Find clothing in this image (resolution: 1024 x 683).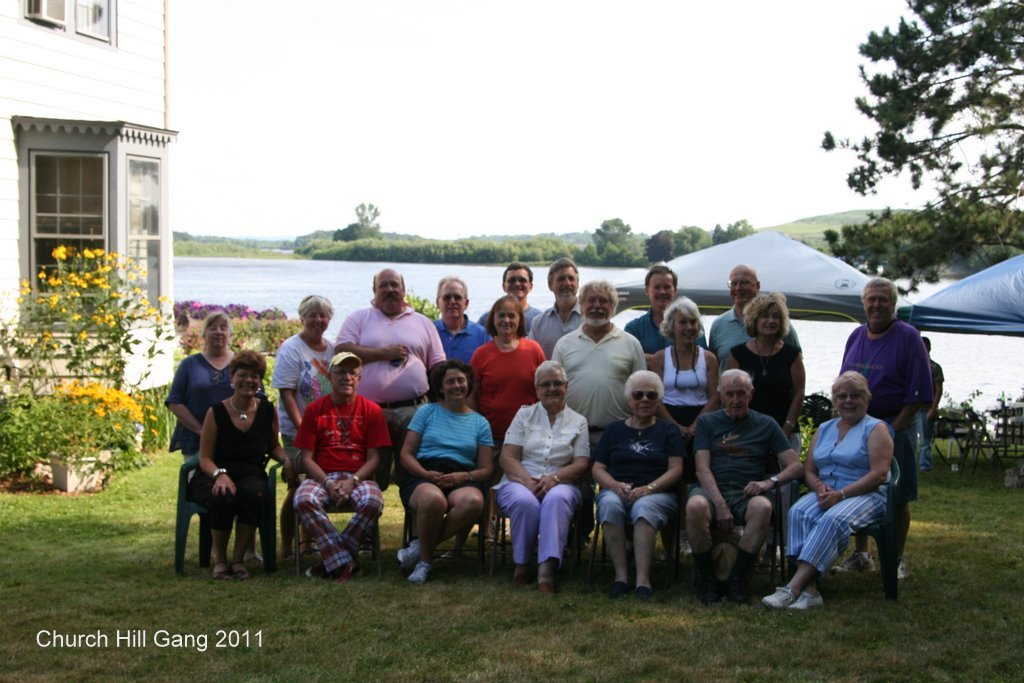
bbox=(555, 320, 640, 431).
